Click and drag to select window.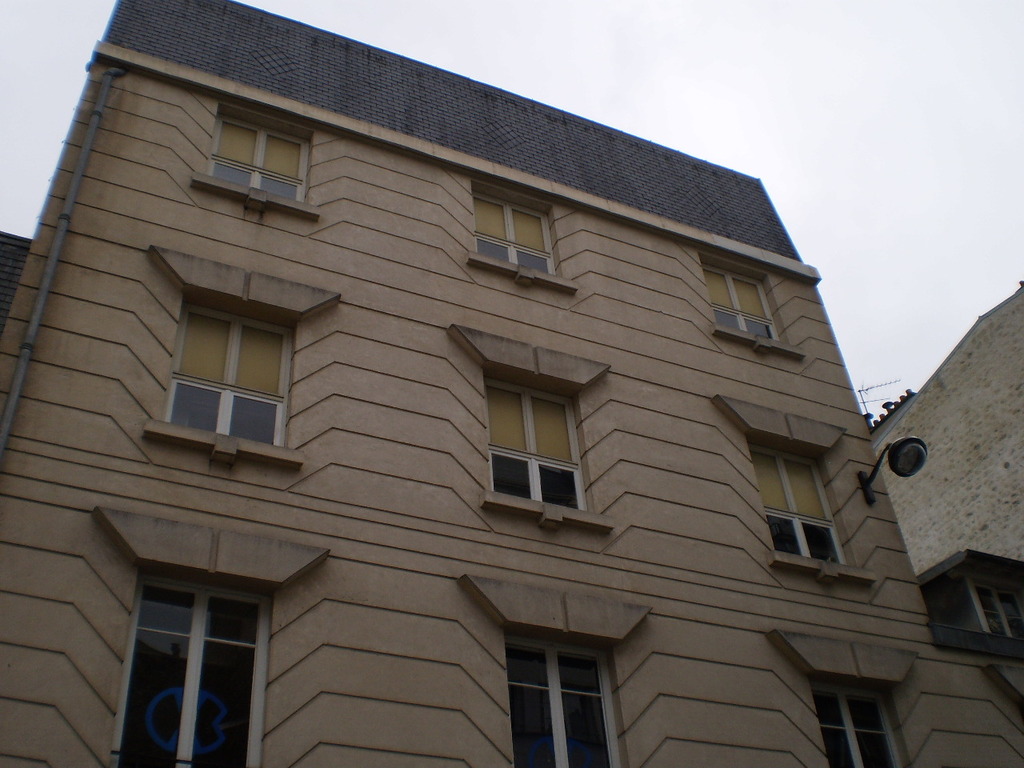
Selection: region(205, 110, 309, 201).
